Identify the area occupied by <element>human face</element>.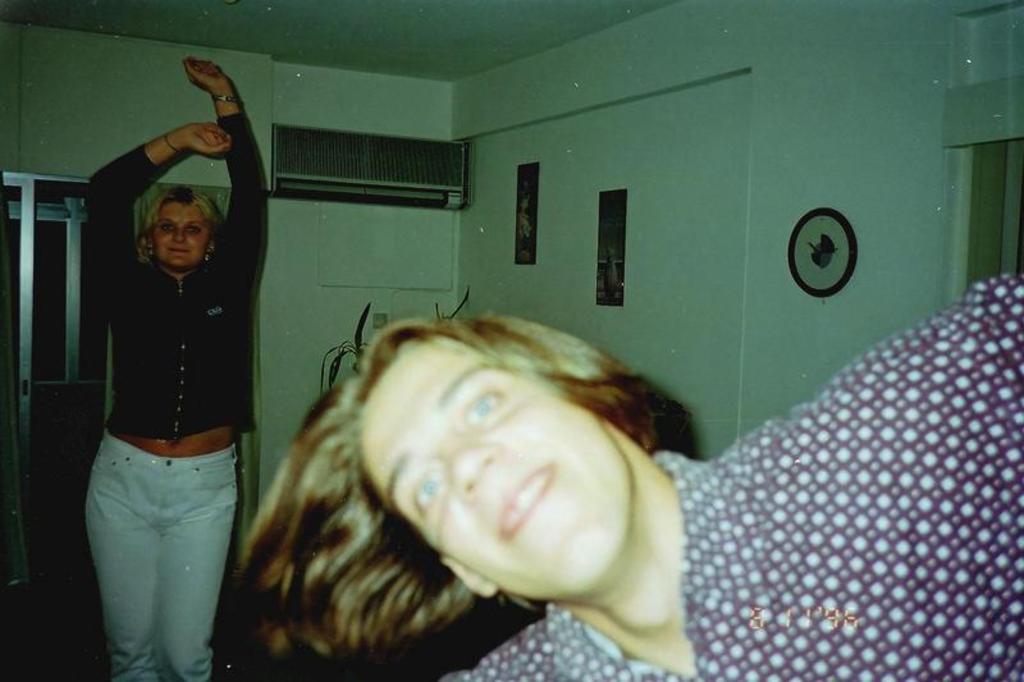
Area: crop(361, 343, 631, 596).
